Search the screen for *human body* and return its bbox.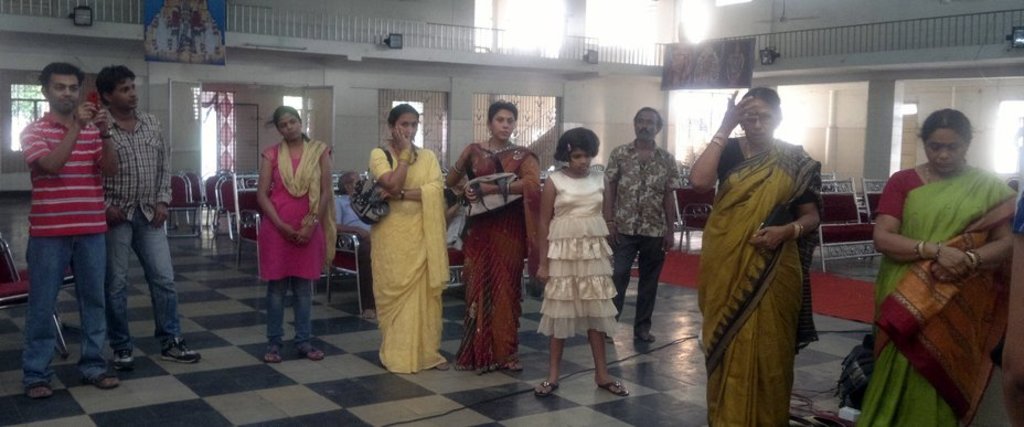
Found: box(7, 117, 121, 405).
